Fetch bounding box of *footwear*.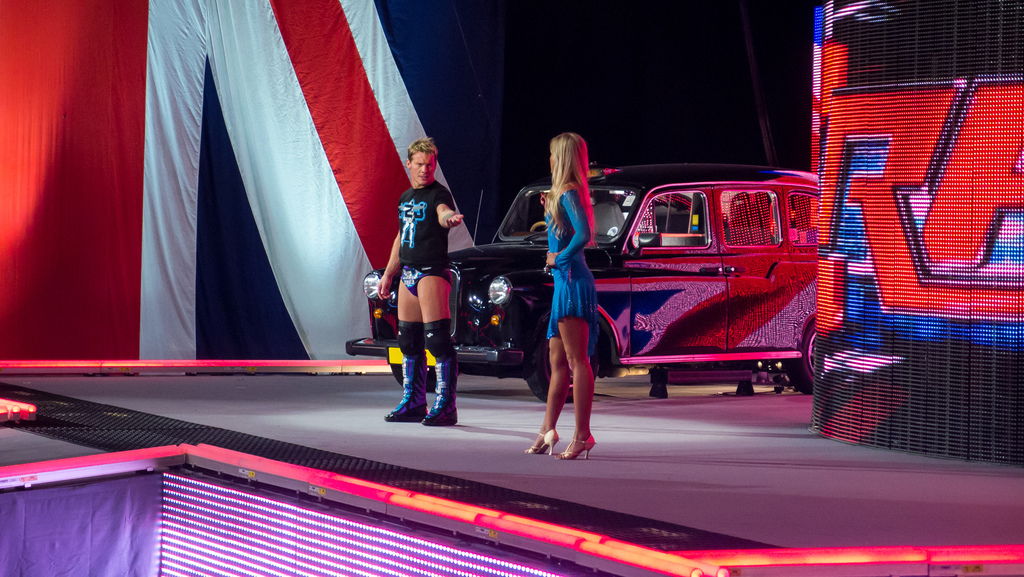
Bbox: <region>526, 431, 560, 457</region>.
